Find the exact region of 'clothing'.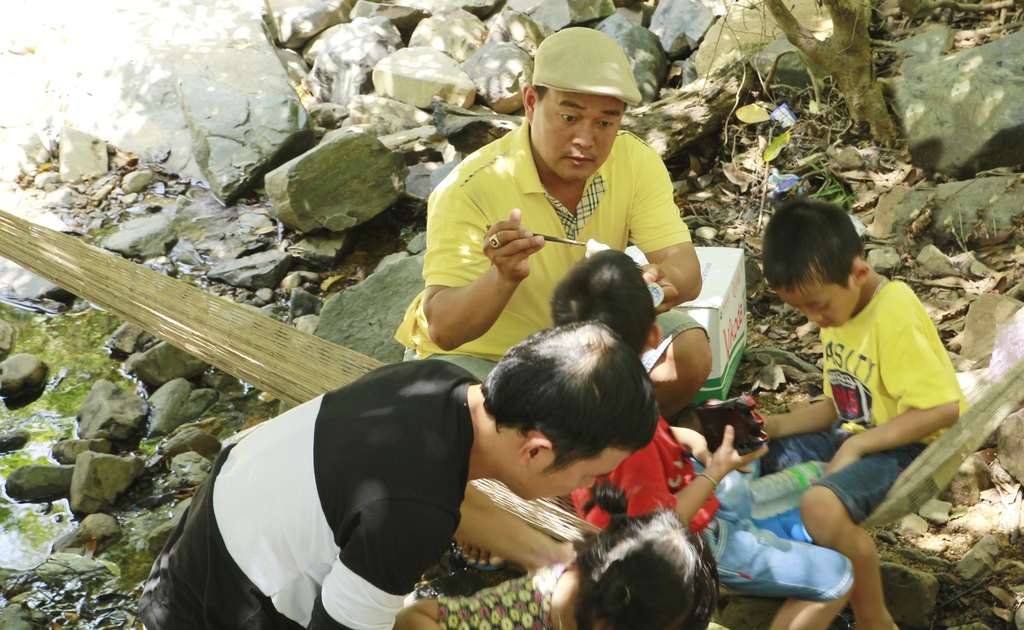
Exact region: rect(434, 565, 558, 629).
